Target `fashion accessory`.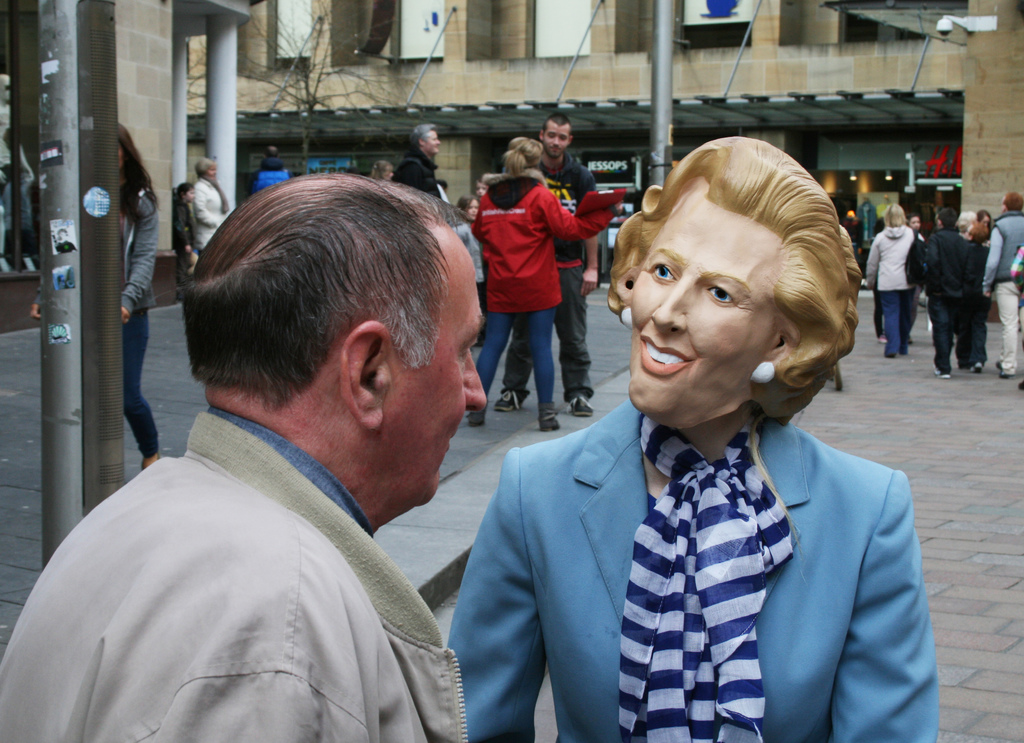
Target region: <region>753, 357, 781, 382</region>.
